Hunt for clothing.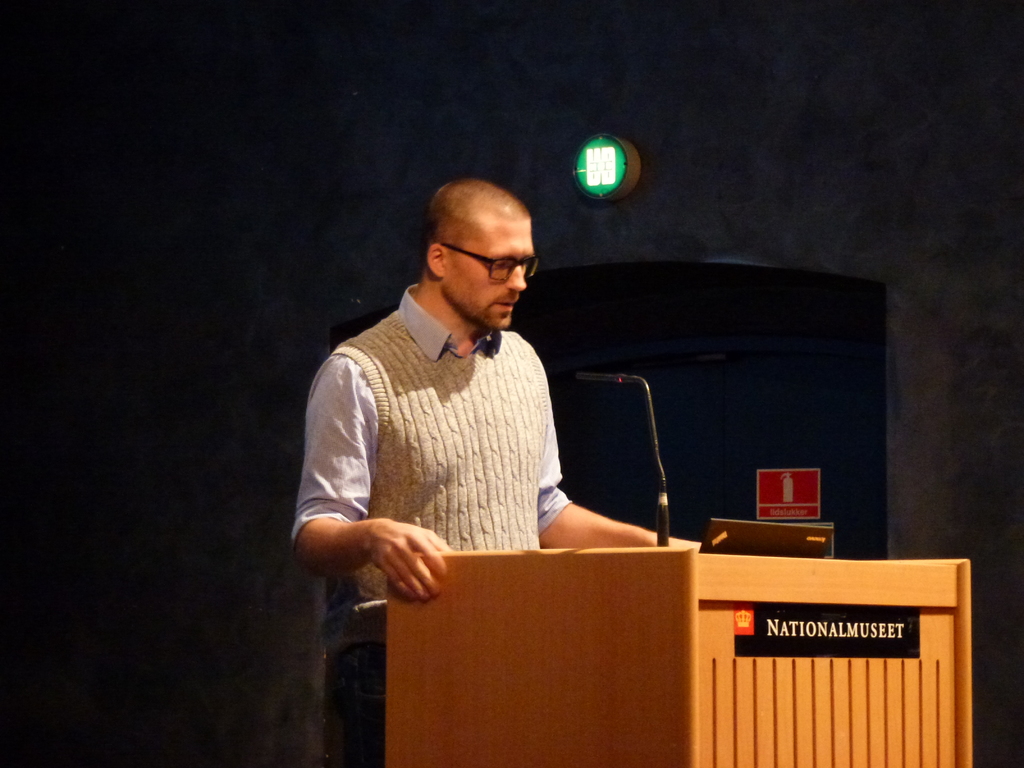
Hunted down at bbox(291, 252, 609, 614).
